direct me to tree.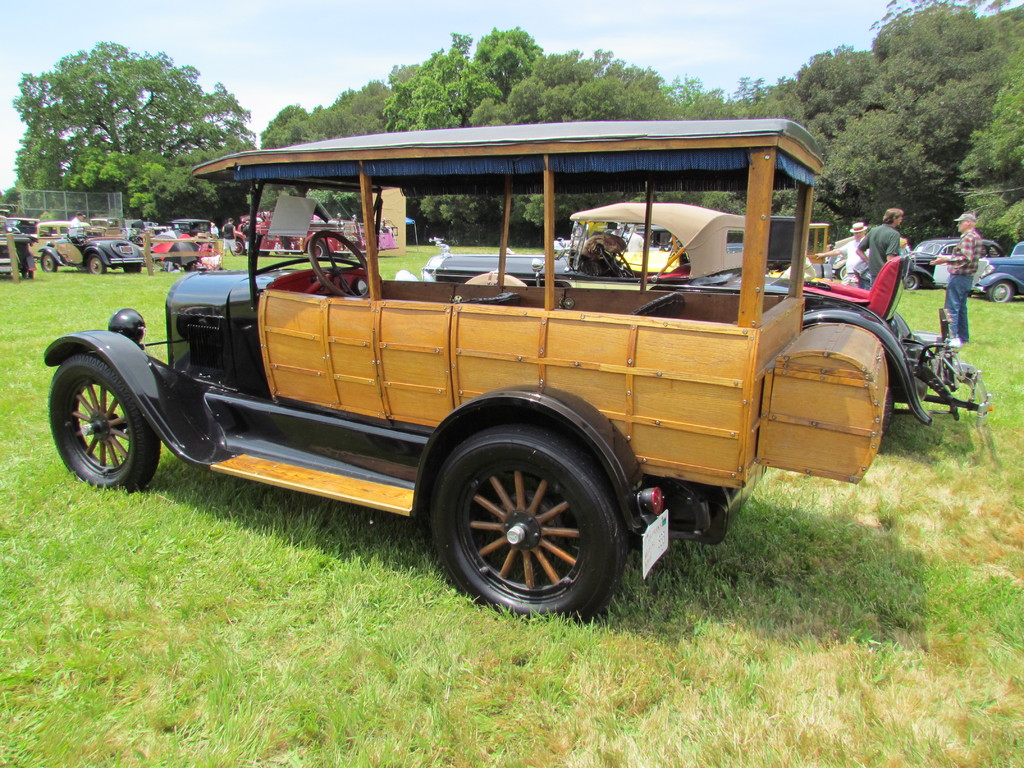
Direction: [255, 103, 314, 200].
